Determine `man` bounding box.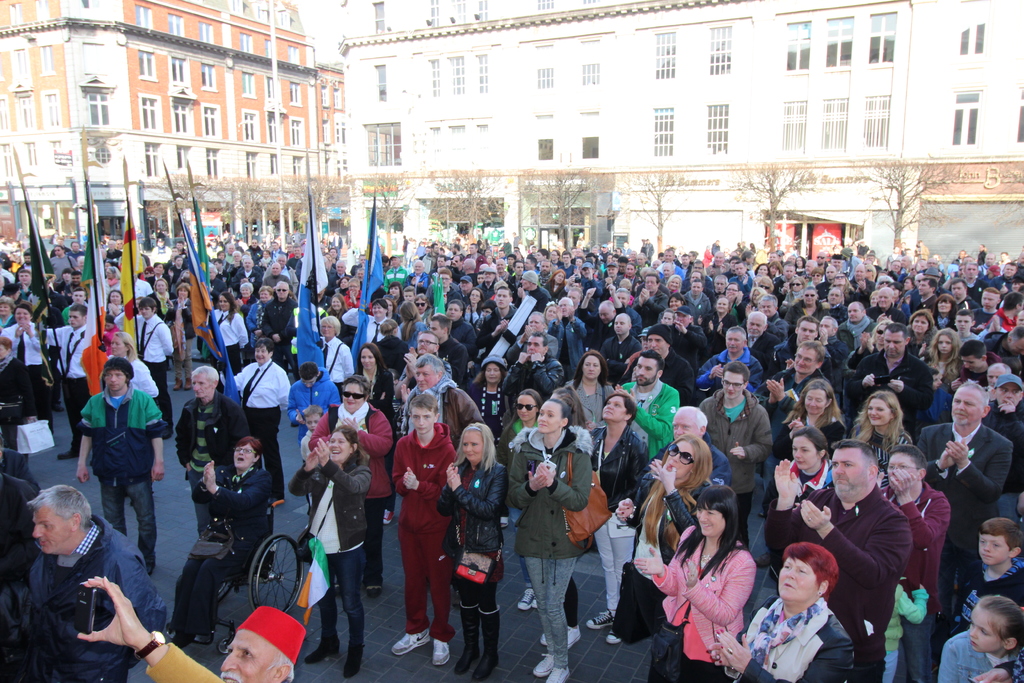
Determined: 174 358 257 545.
